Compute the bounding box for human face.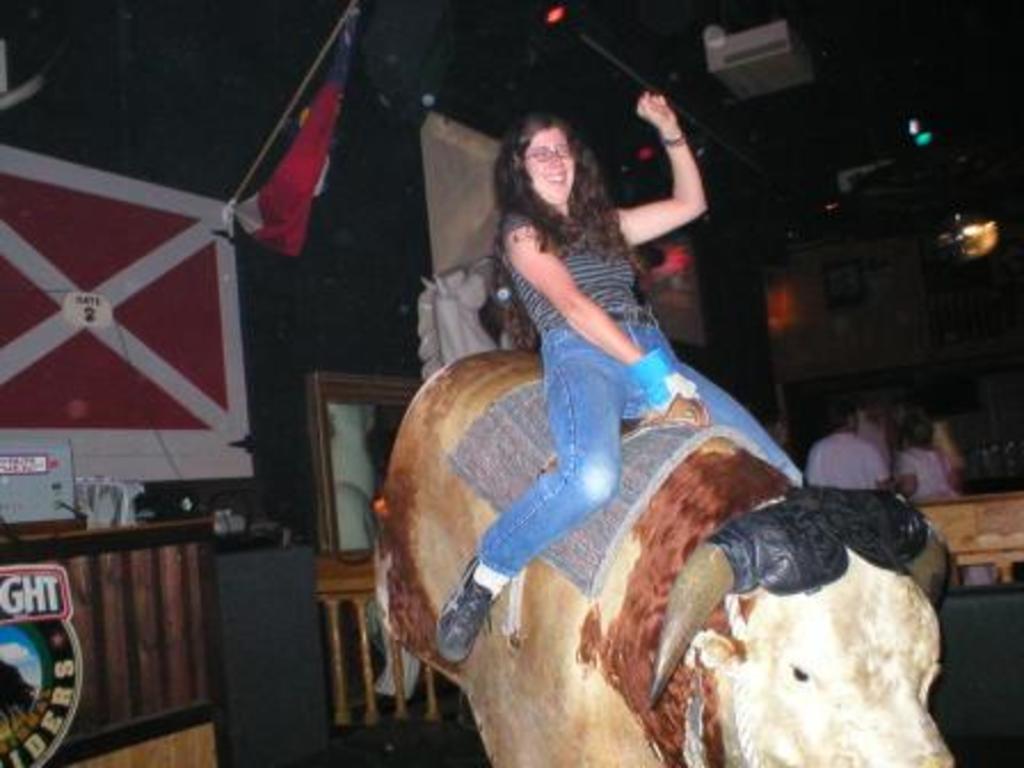
detection(521, 121, 581, 197).
